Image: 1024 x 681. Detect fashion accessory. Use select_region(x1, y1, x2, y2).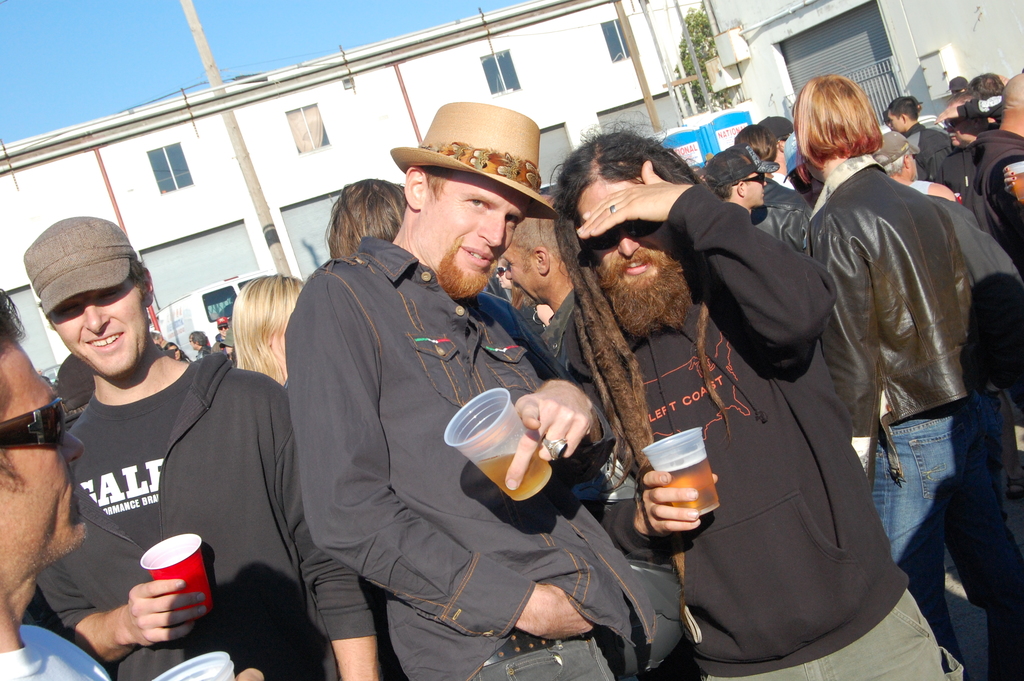
select_region(872, 131, 921, 166).
